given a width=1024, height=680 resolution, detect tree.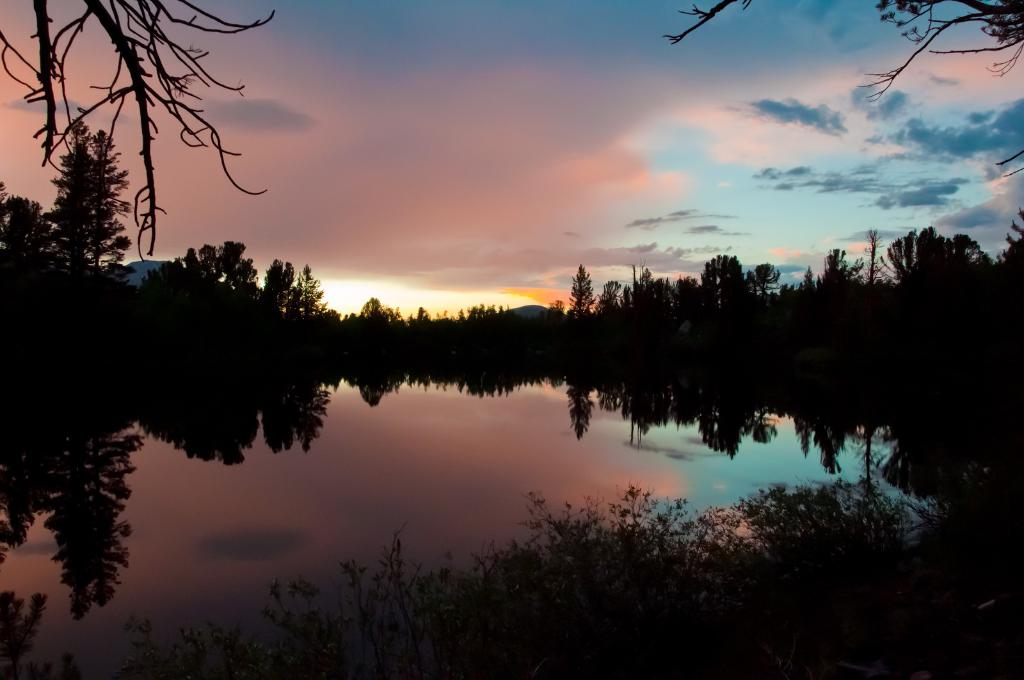
region(586, 281, 630, 347).
